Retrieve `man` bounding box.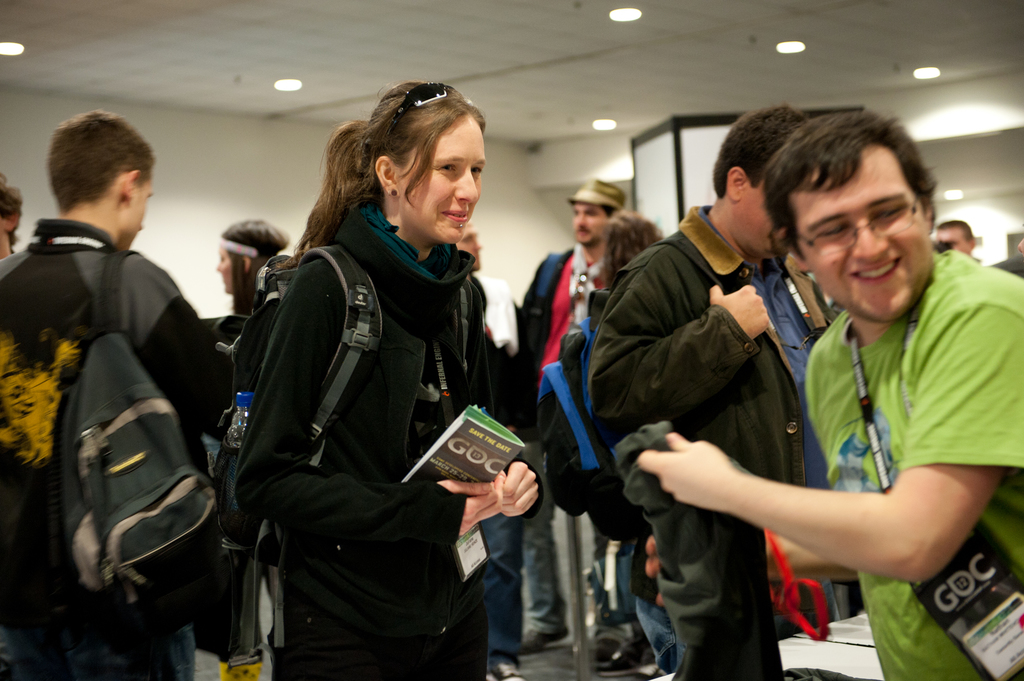
Bounding box: 520/180/629/654.
